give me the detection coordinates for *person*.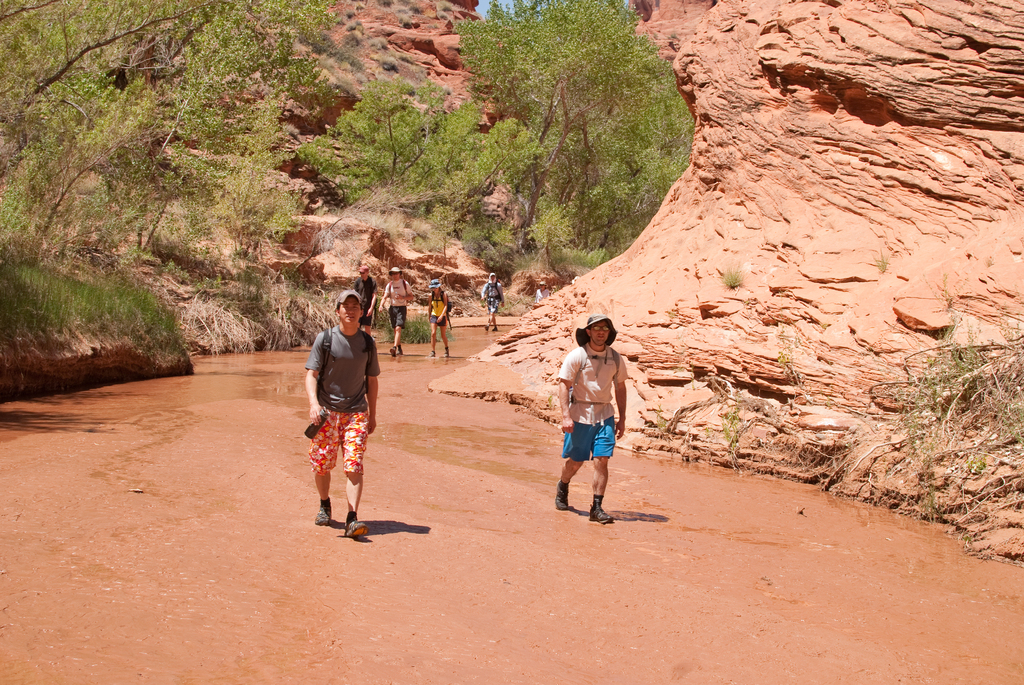
[305, 290, 381, 538].
